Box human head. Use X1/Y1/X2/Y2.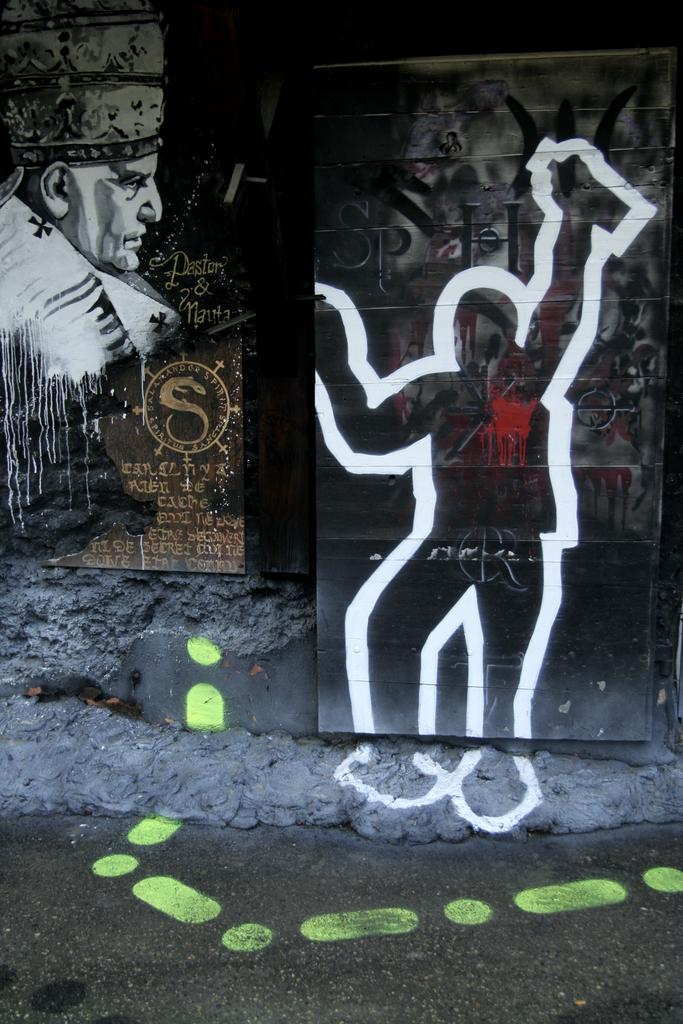
433/263/522/375.
